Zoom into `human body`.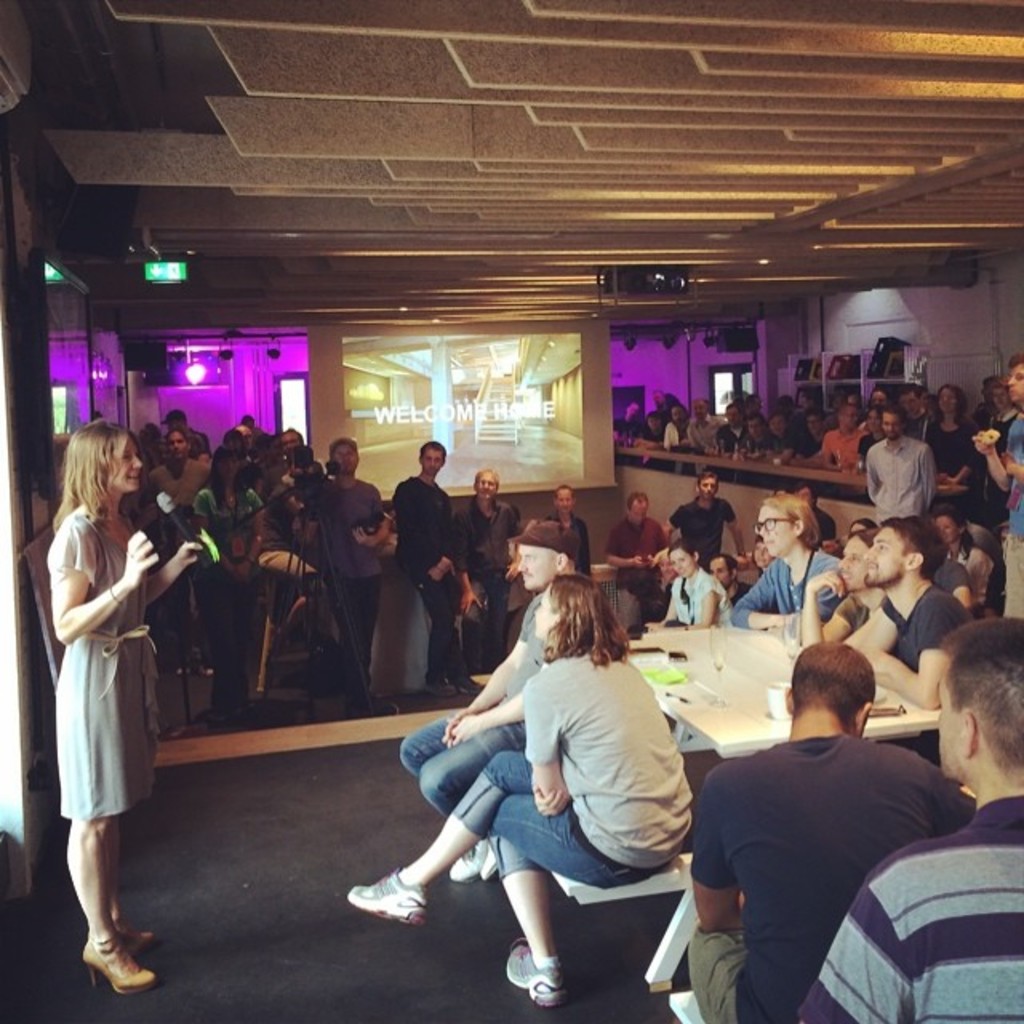
Zoom target: 342/578/699/1003.
